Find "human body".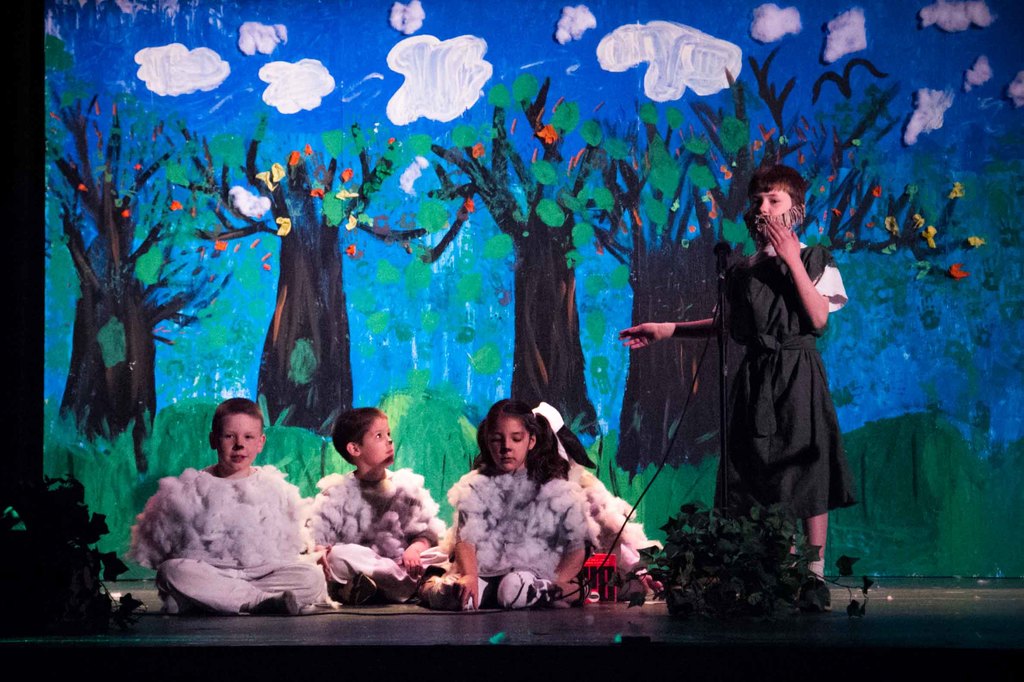
458,391,598,616.
